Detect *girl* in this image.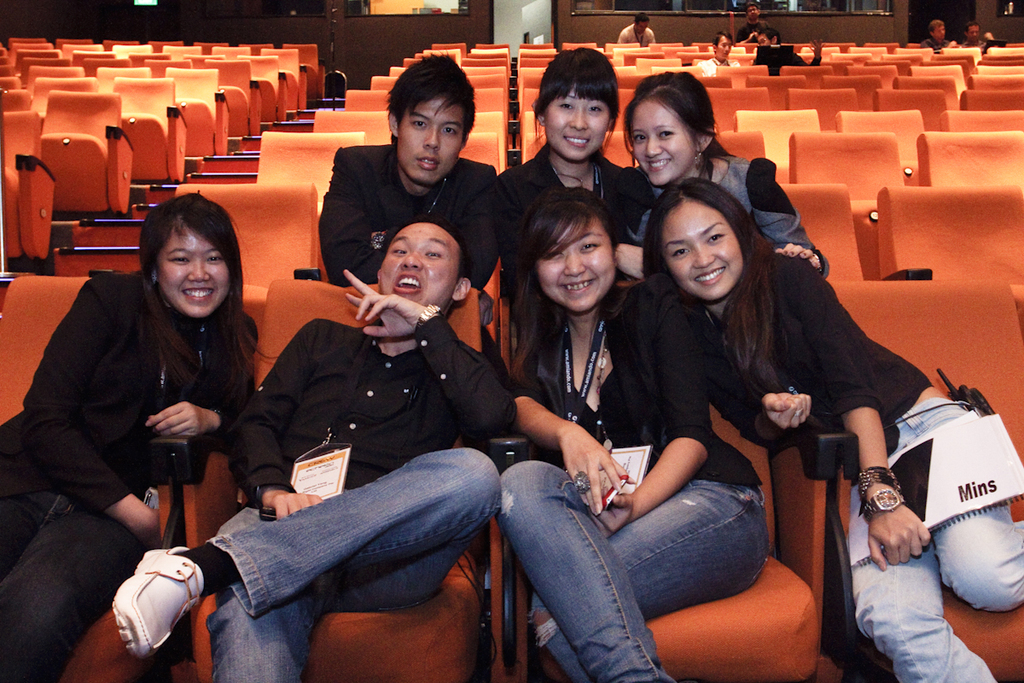
Detection: select_region(626, 70, 829, 281).
